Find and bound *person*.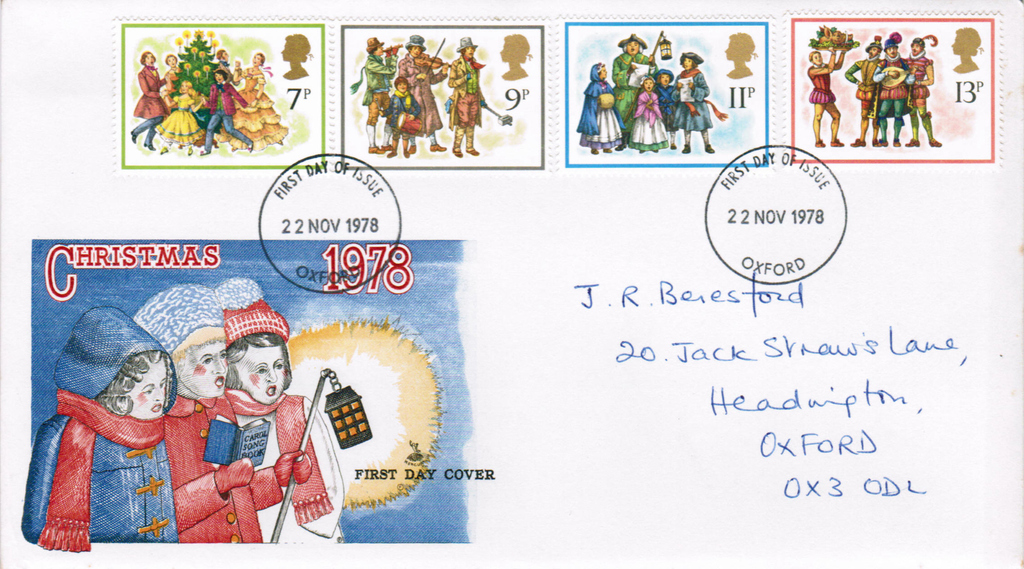
Bound: {"x1": 809, "y1": 44, "x2": 846, "y2": 152}.
